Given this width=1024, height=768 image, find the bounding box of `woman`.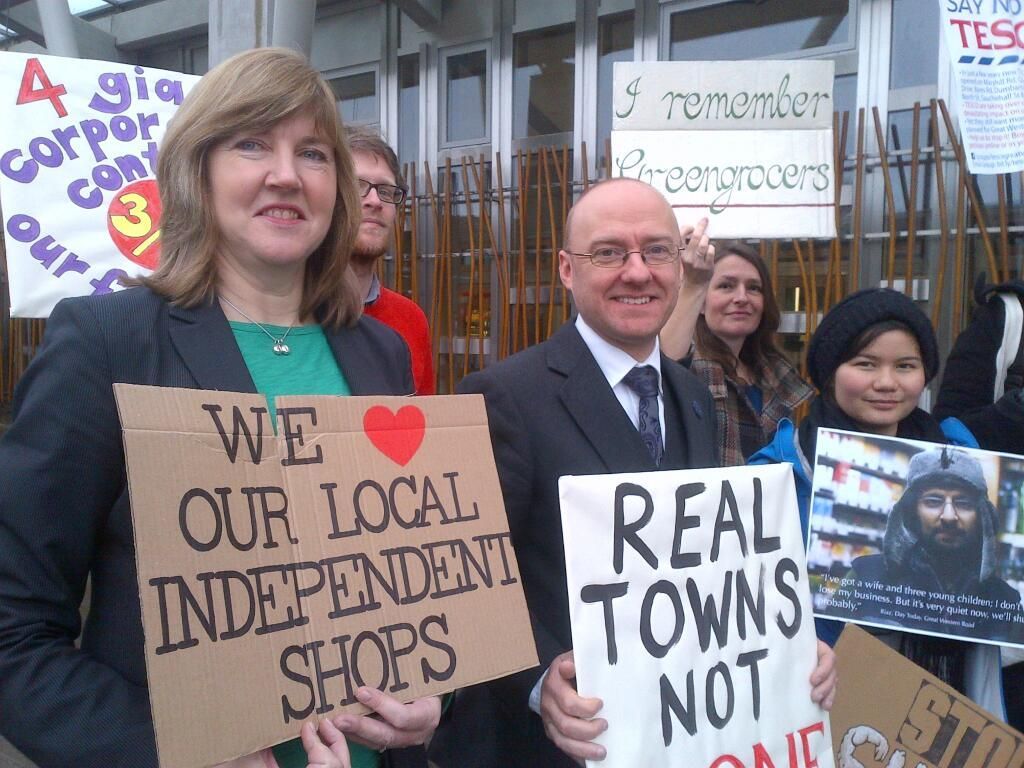
<region>54, 67, 512, 751</region>.
